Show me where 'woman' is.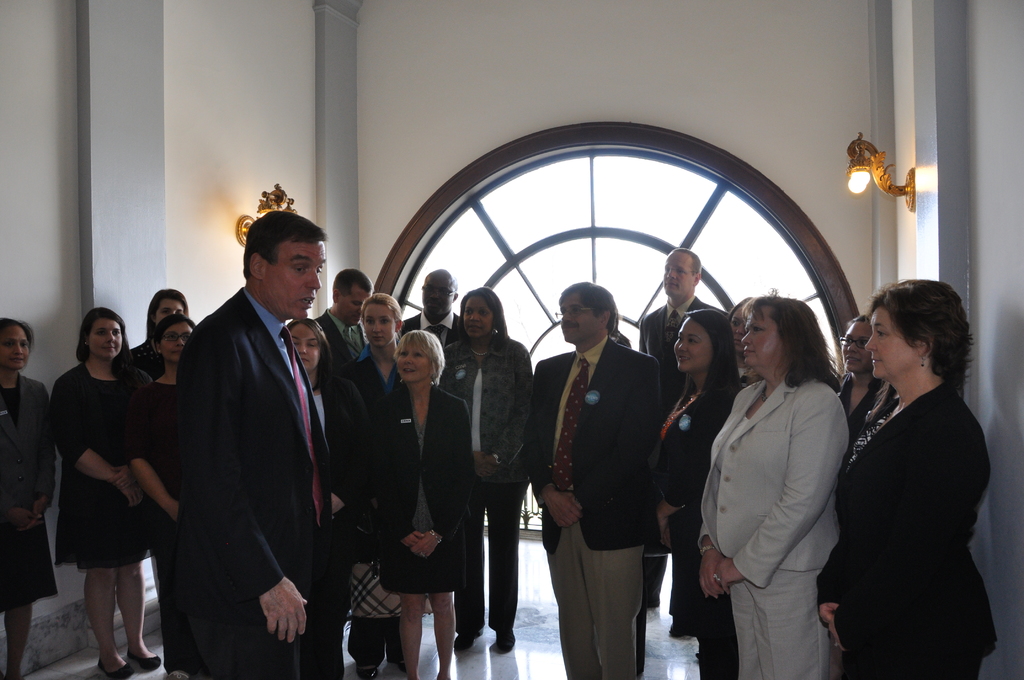
'woman' is at {"left": 52, "top": 308, "right": 163, "bottom": 679}.
